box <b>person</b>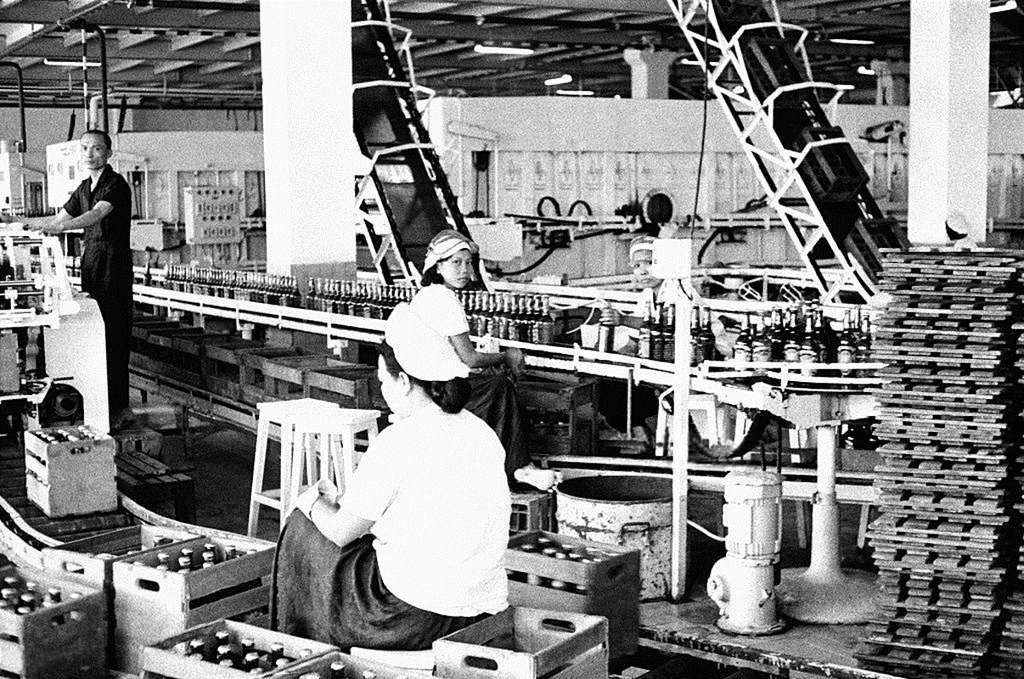
region(45, 109, 137, 435)
